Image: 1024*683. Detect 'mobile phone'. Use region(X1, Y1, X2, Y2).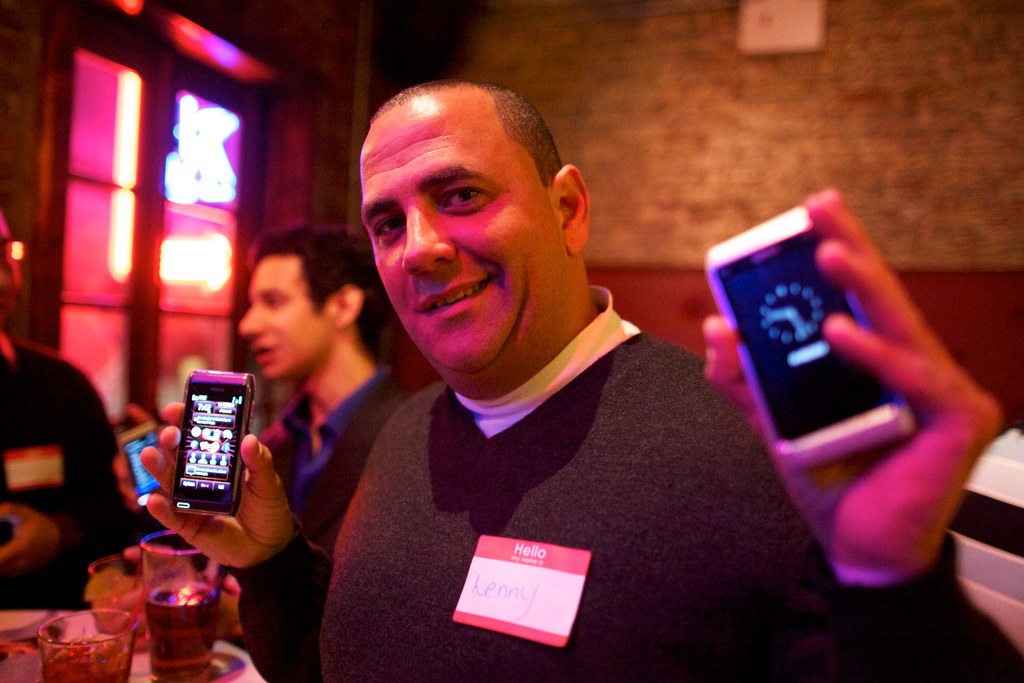
region(700, 208, 915, 475).
